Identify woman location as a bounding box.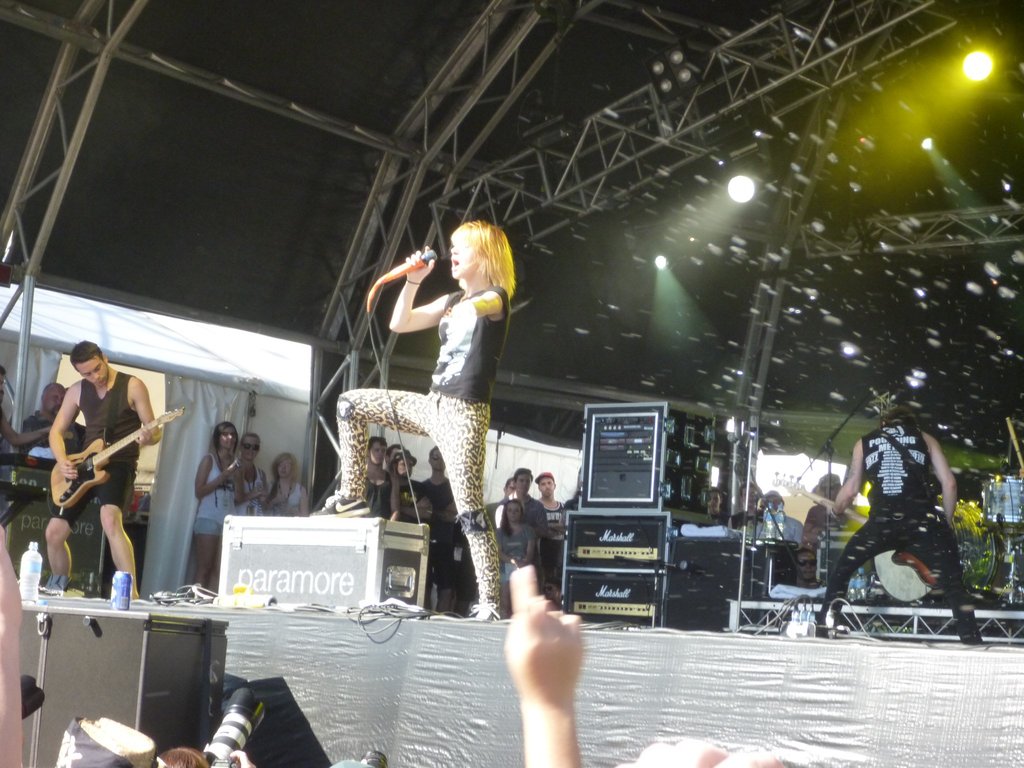
l=494, t=493, r=540, b=621.
